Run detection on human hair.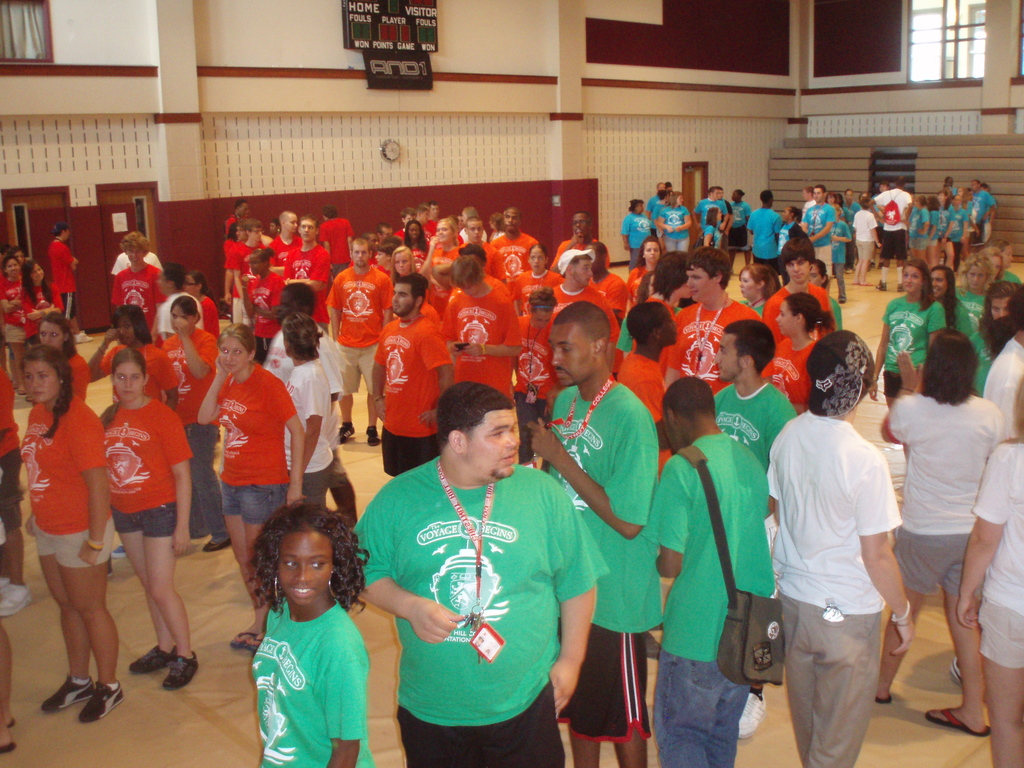
Result: <bbox>227, 223, 239, 243</bbox>.
